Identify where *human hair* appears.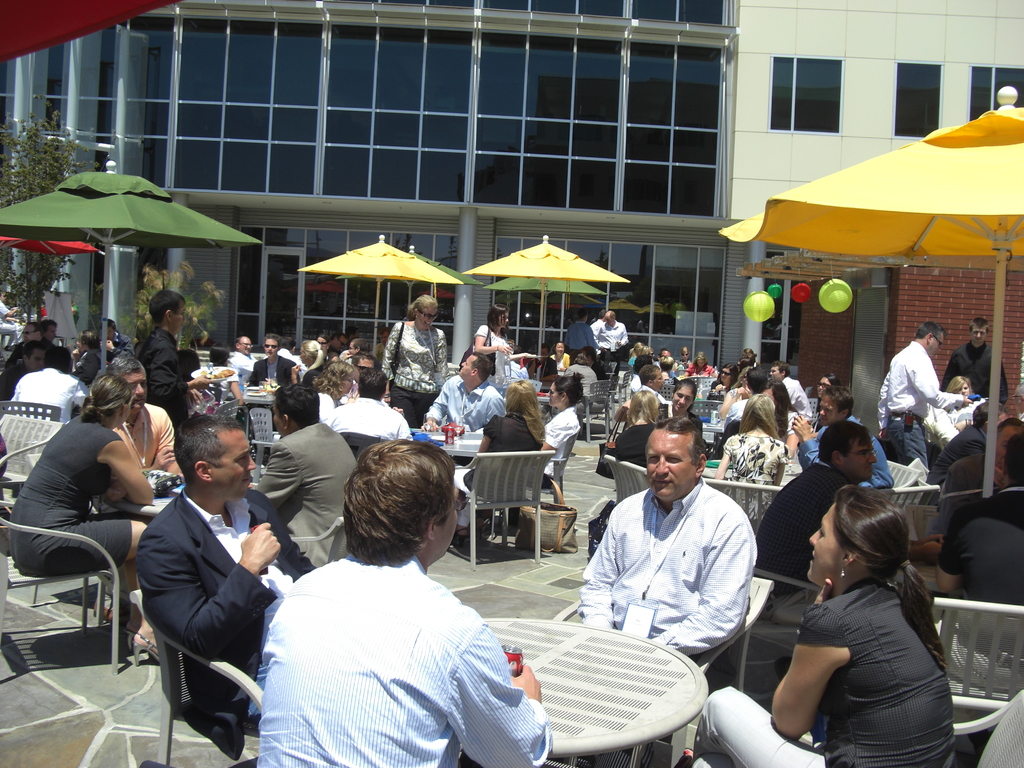
Appears at locate(578, 307, 587, 321).
